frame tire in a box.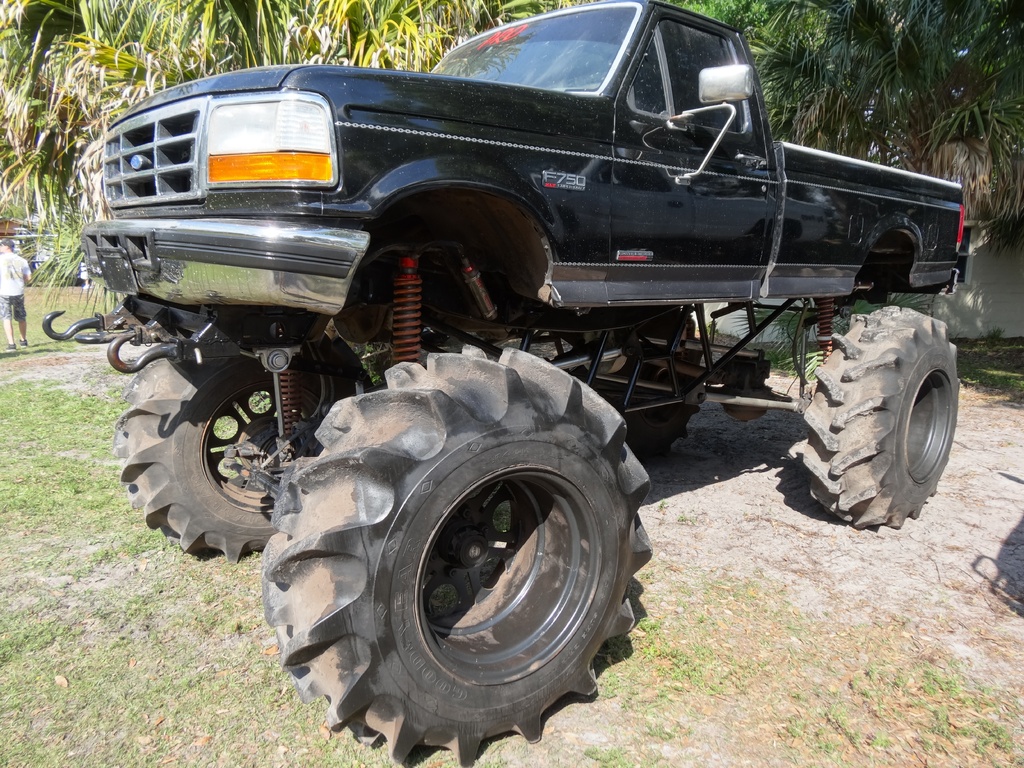
bbox(257, 347, 655, 767).
